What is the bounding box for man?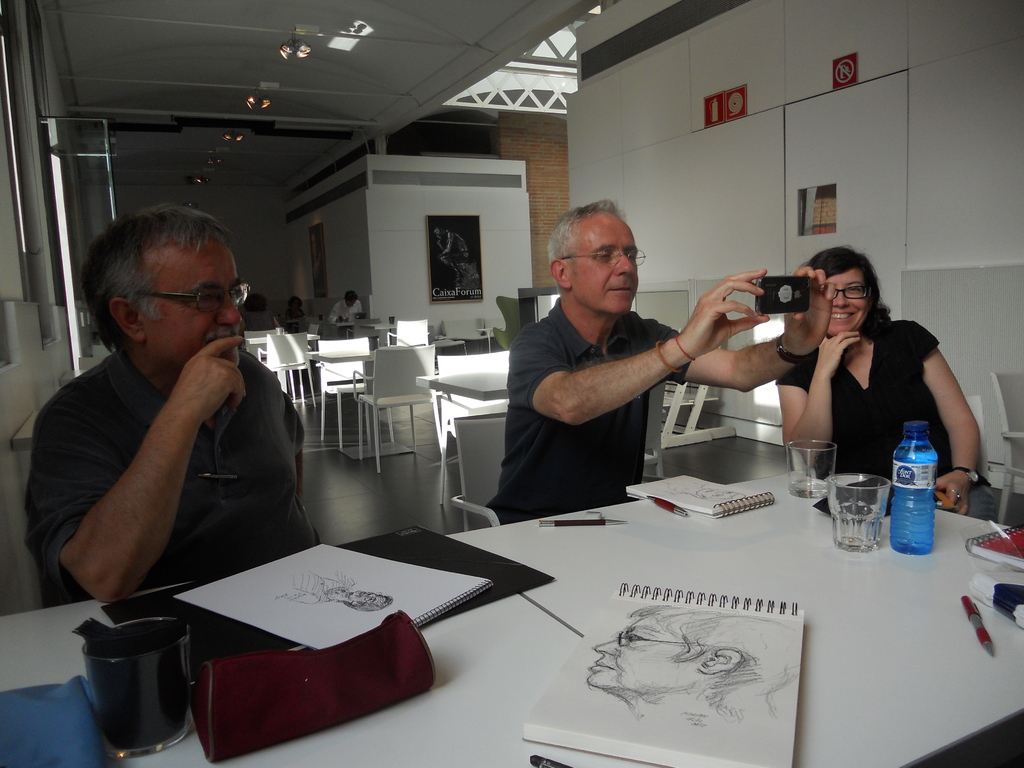
[left=497, top=197, right=837, bottom=525].
